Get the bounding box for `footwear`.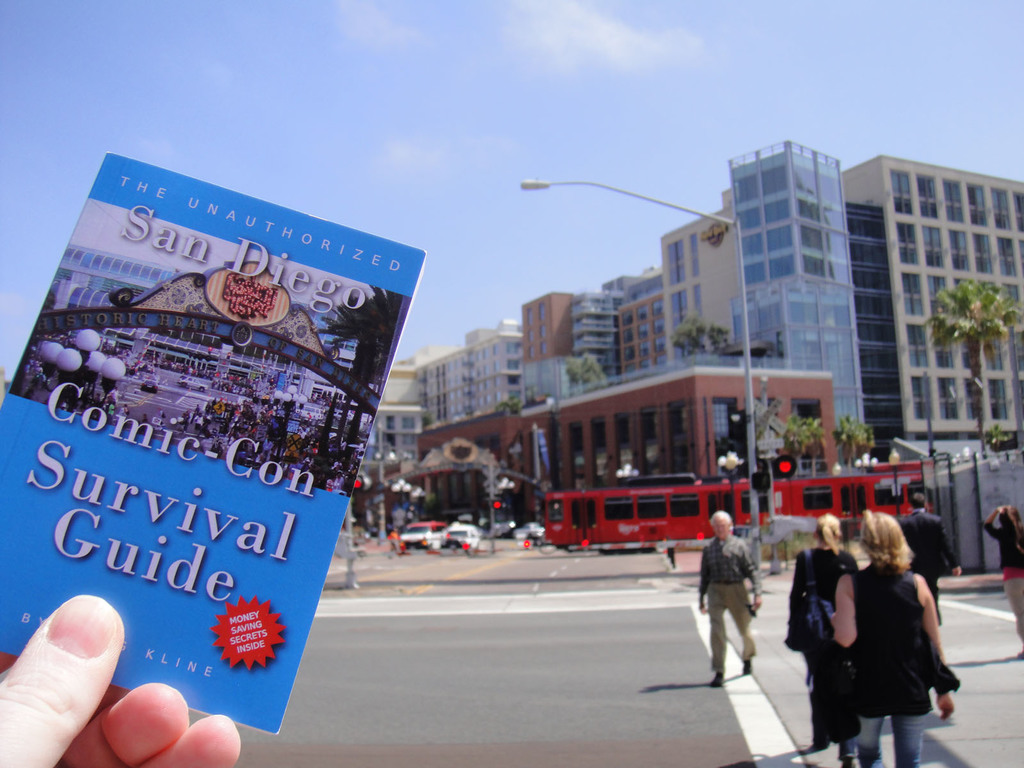
<box>813,730,829,748</box>.
